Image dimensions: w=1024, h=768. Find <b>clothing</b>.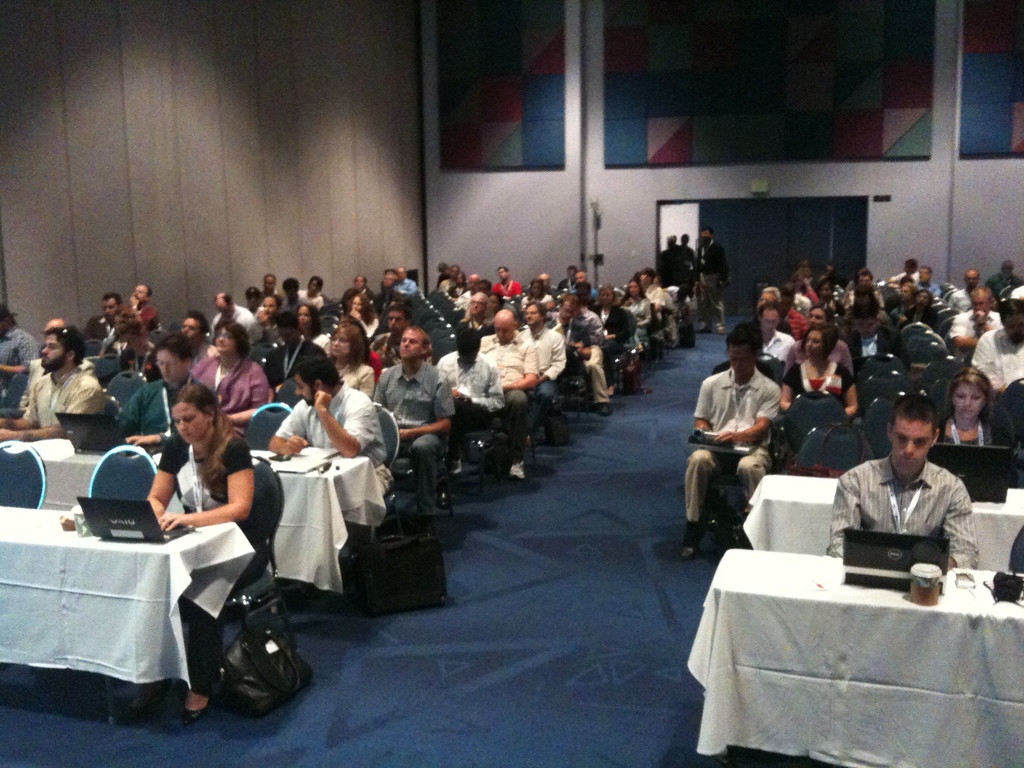
(left=830, top=451, right=980, bottom=568).
